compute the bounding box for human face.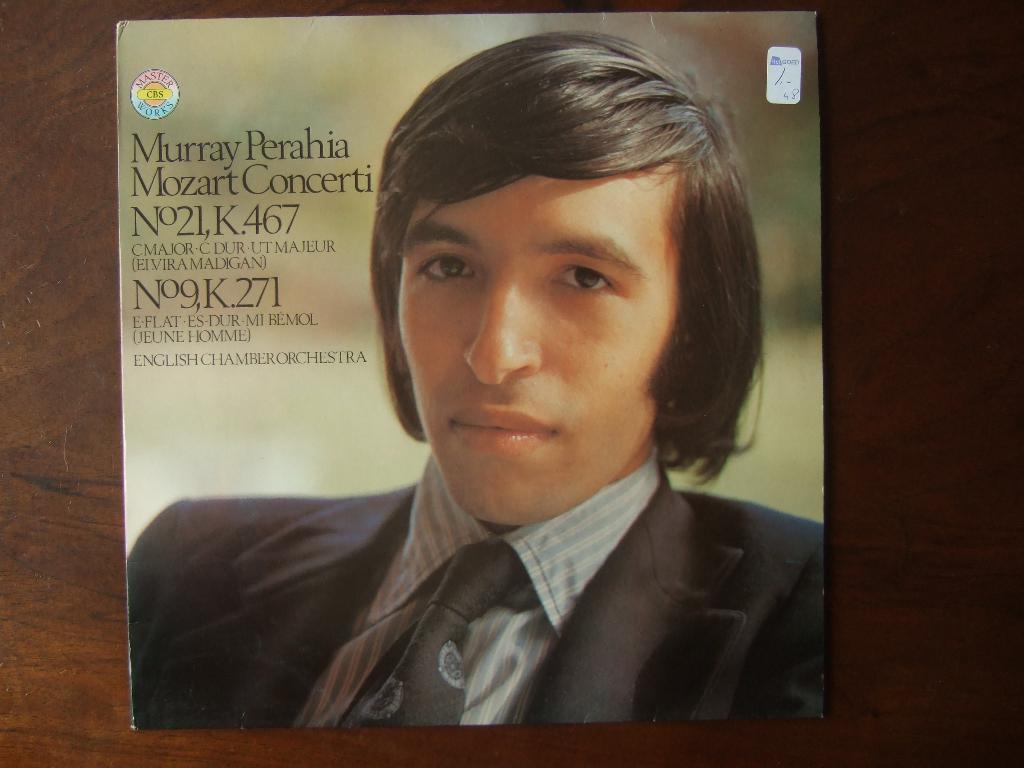
(394, 119, 713, 512).
